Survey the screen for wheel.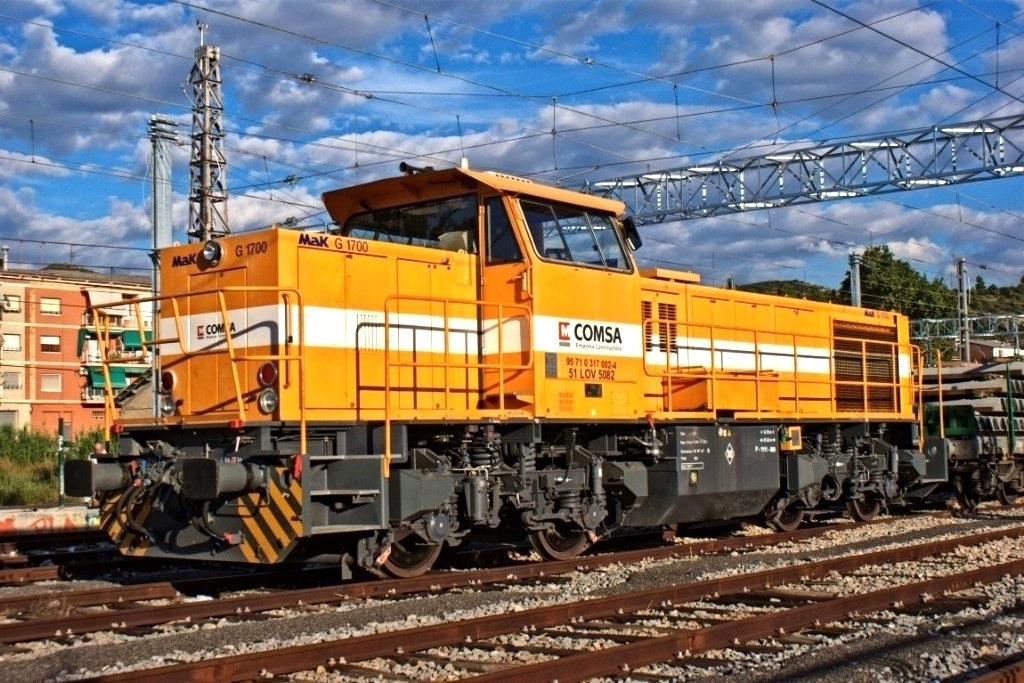
Survey found: locate(957, 476, 978, 508).
